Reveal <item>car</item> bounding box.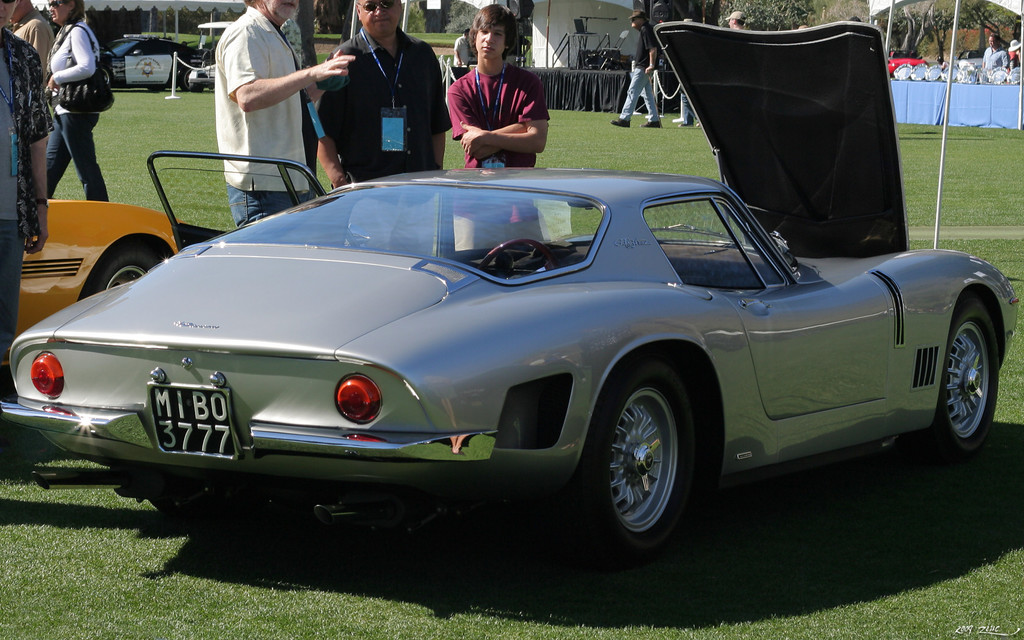
Revealed: 0/18/1023/558.
